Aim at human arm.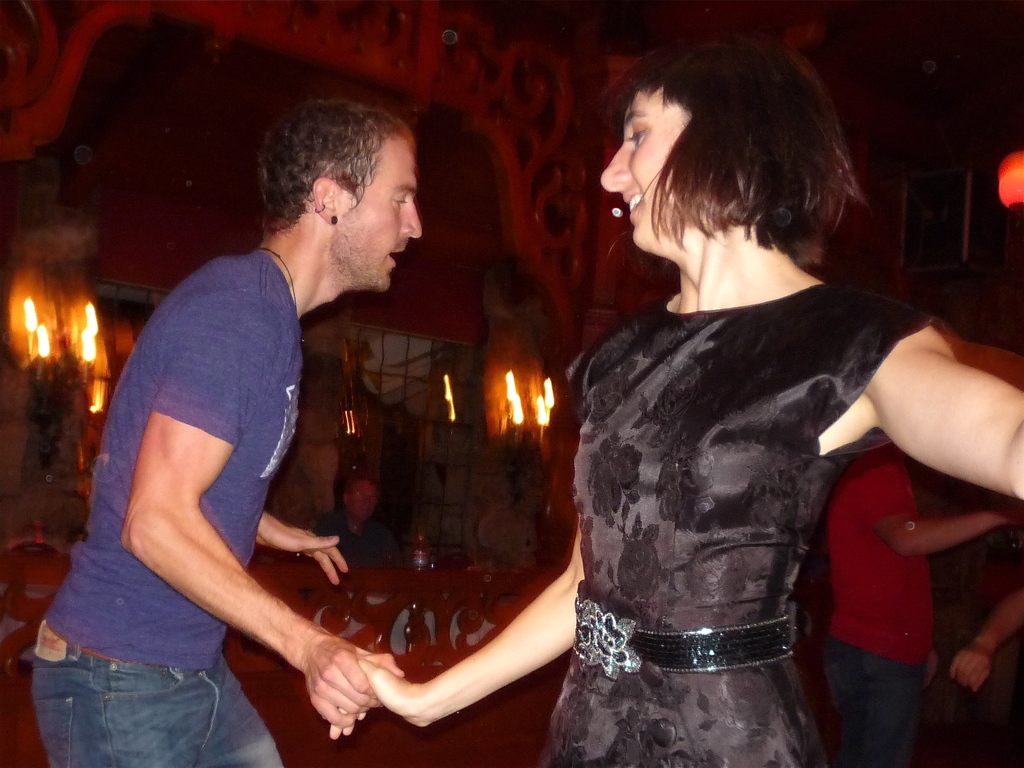
Aimed at bbox(943, 575, 1023, 693).
